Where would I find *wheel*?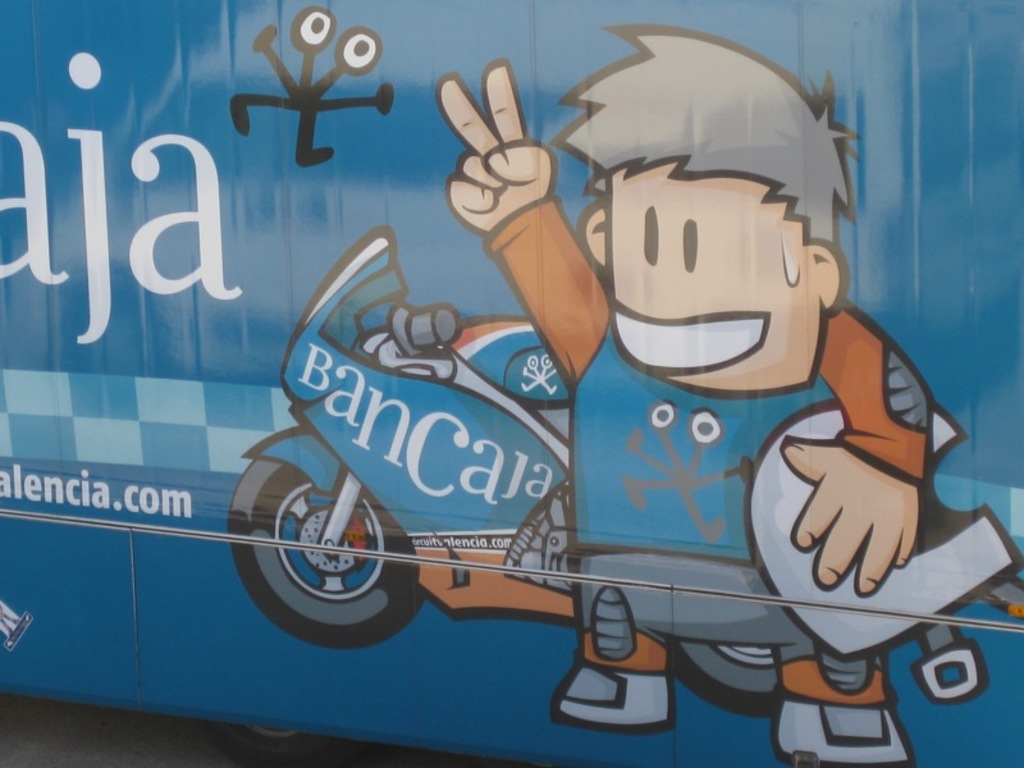
At {"left": 672, "top": 640, "right": 780, "bottom": 722}.
